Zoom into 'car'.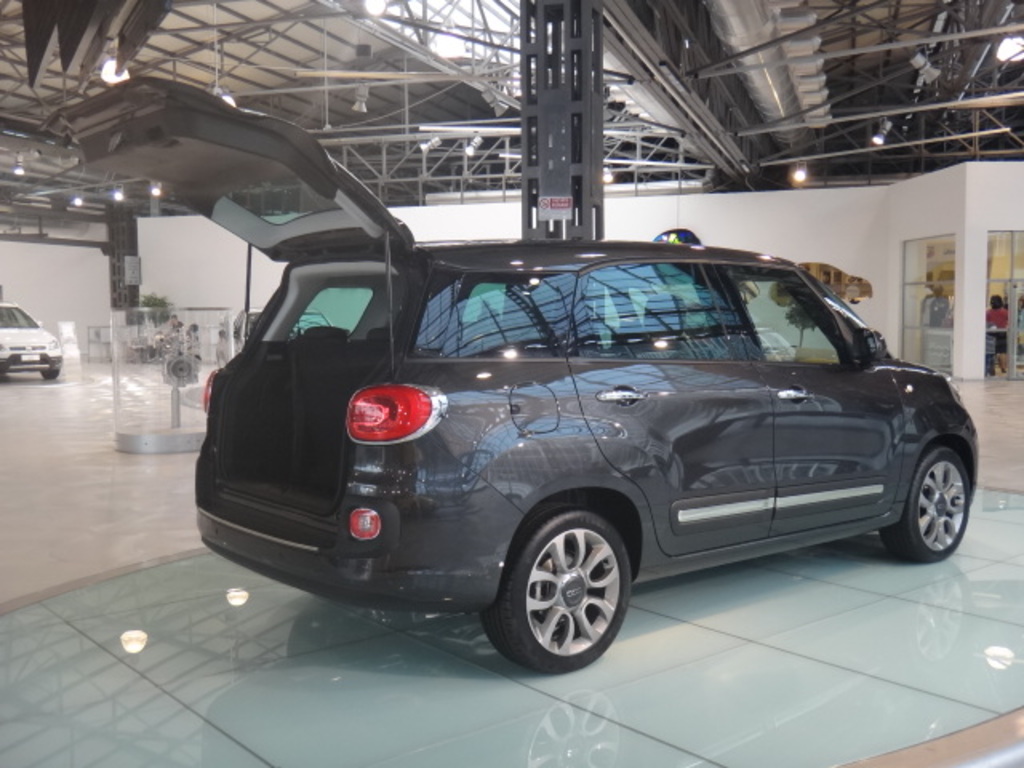
Zoom target: box(0, 301, 66, 379).
